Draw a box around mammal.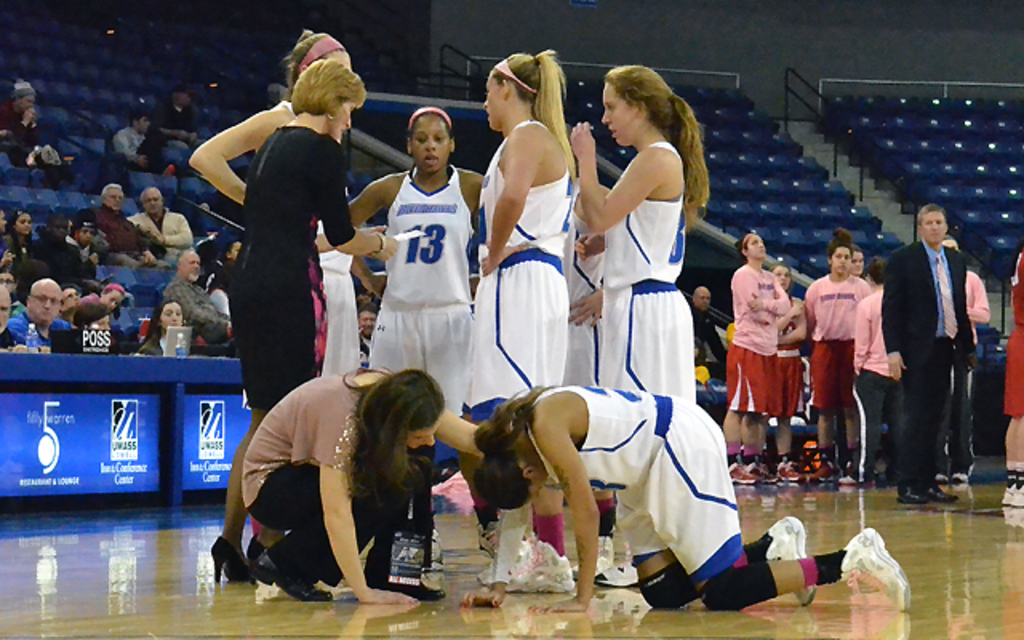
pyautogui.locateOnScreen(771, 261, 811, 477).
